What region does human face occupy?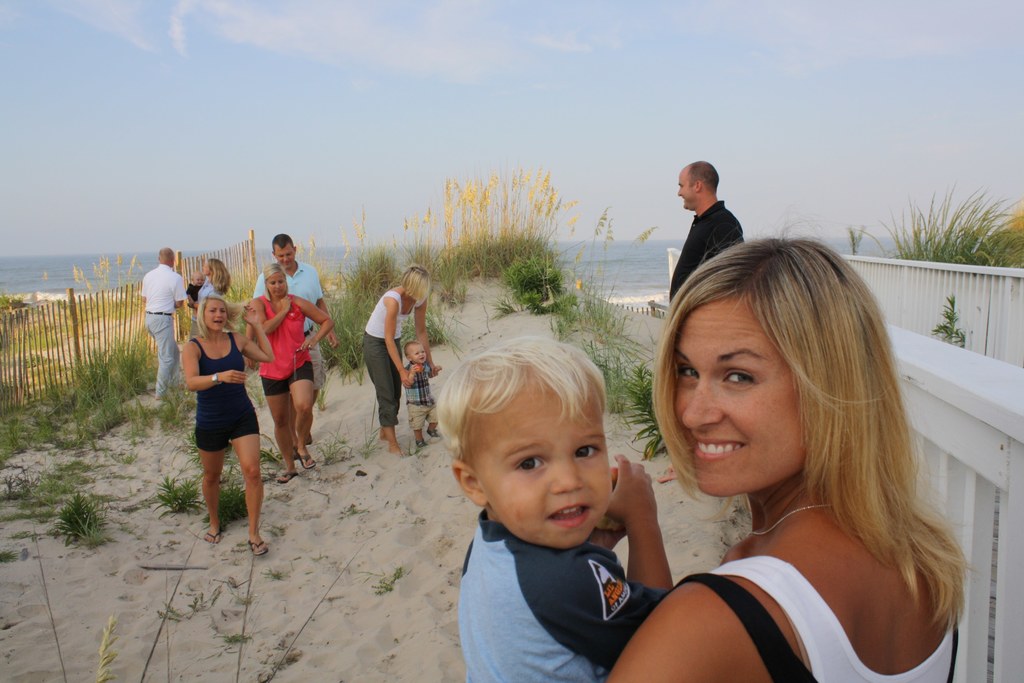
{"left": 478, "top": 363, "right": 616, "bottom": 547}.
